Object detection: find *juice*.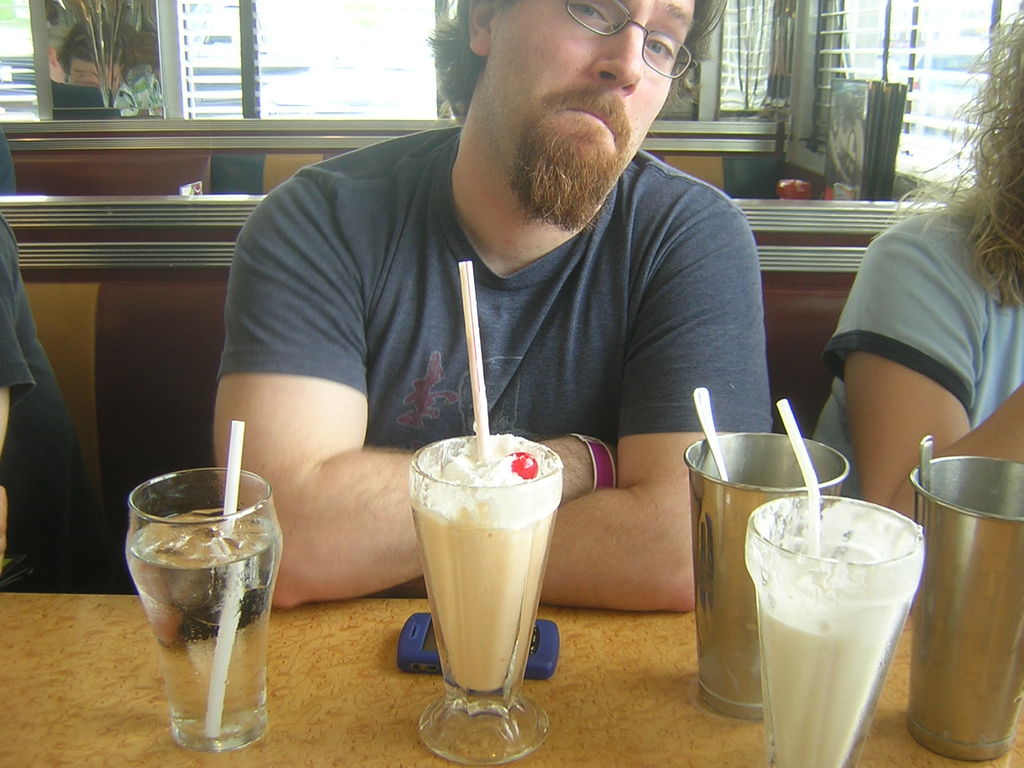
BBox(129, 505, 284, 737).
